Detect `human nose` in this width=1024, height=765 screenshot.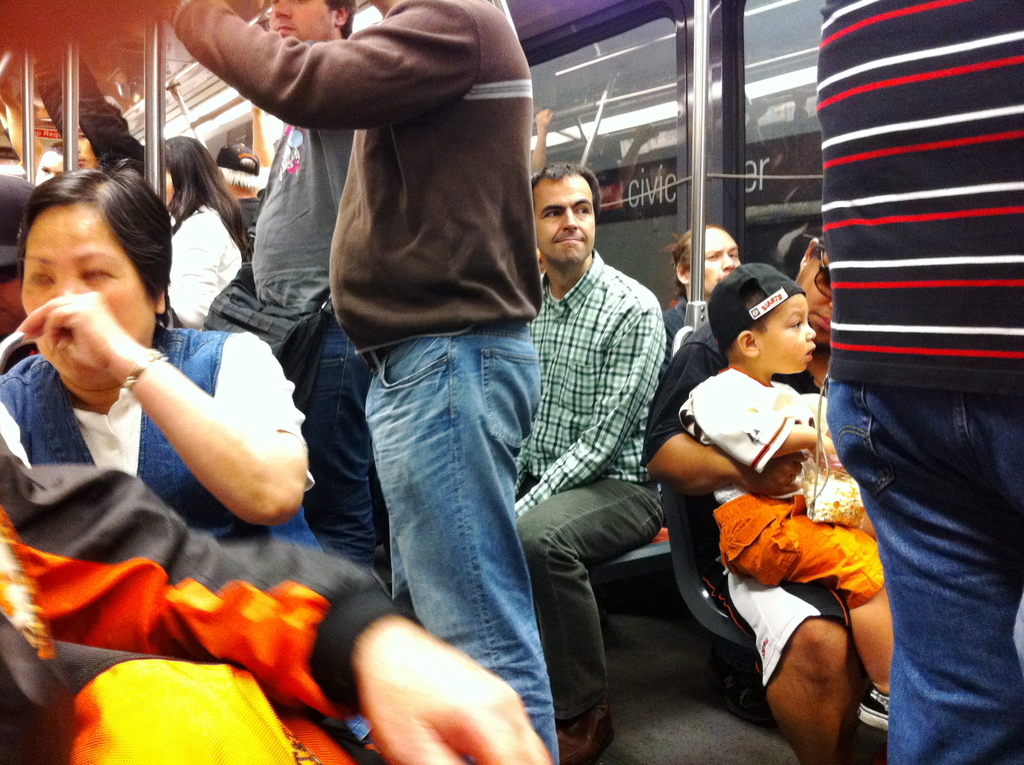
Detection: [827, 300, 834, 314].
